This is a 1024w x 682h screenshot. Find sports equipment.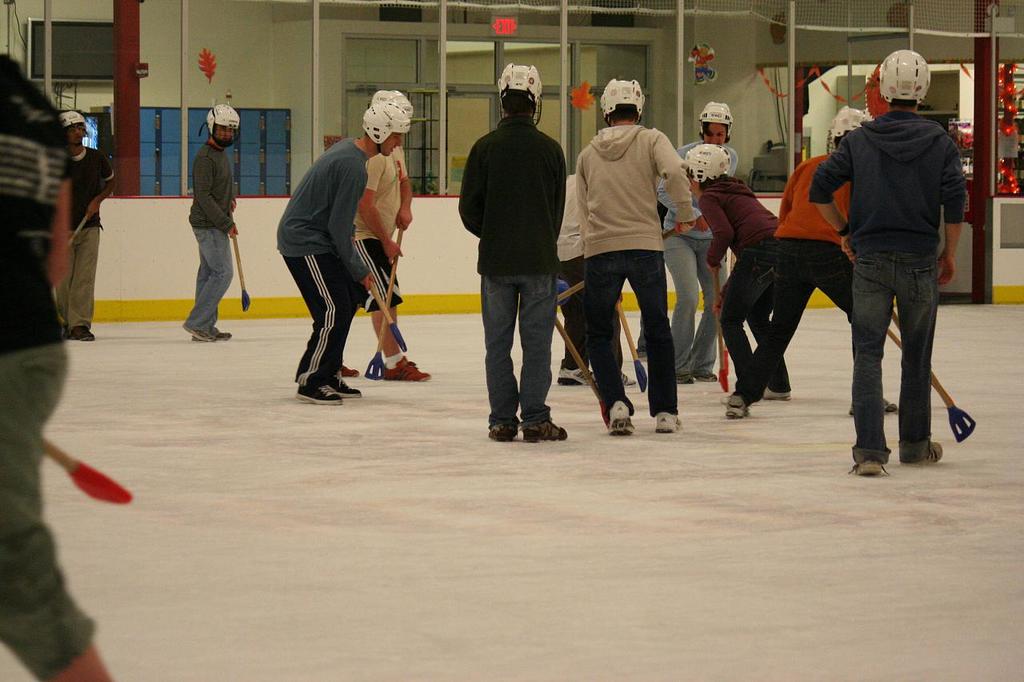
Bounding box: <region>230, 204, 250, 315</region>.
